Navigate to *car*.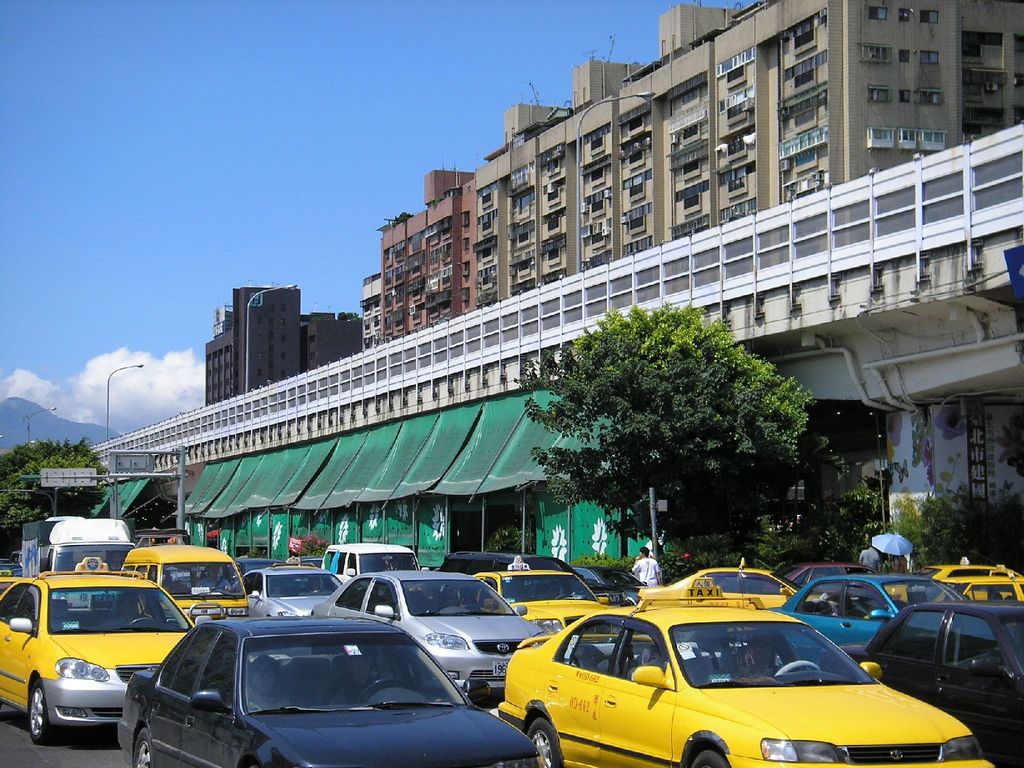
Navigation target: crop(763, 575, 968, 659).
